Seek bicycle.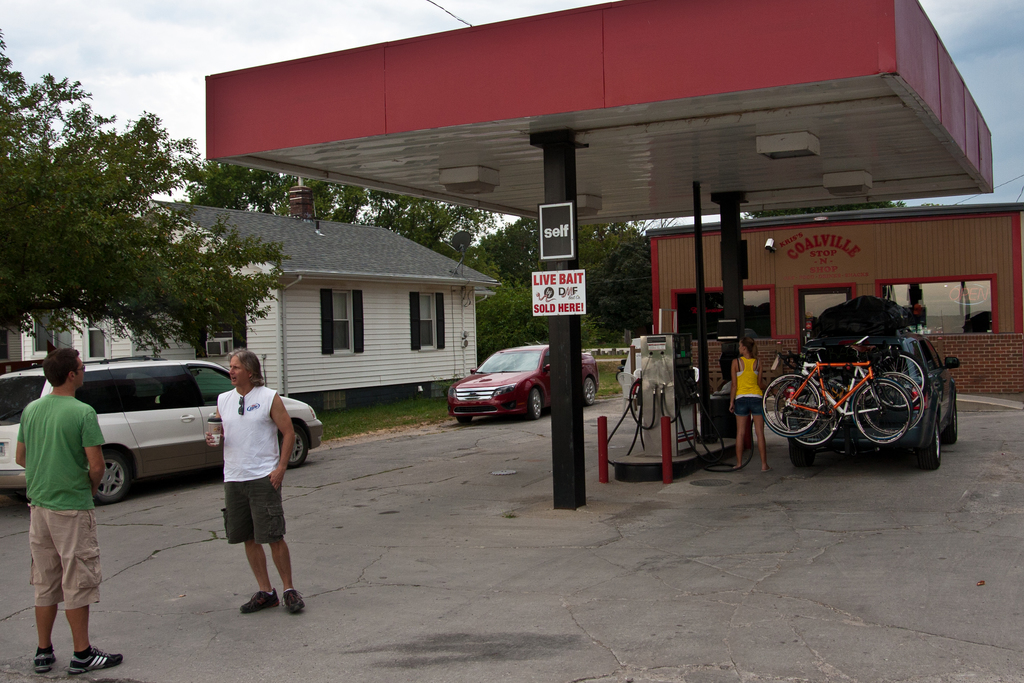
(x1=779, y1=359, x2=924, y2=456).
